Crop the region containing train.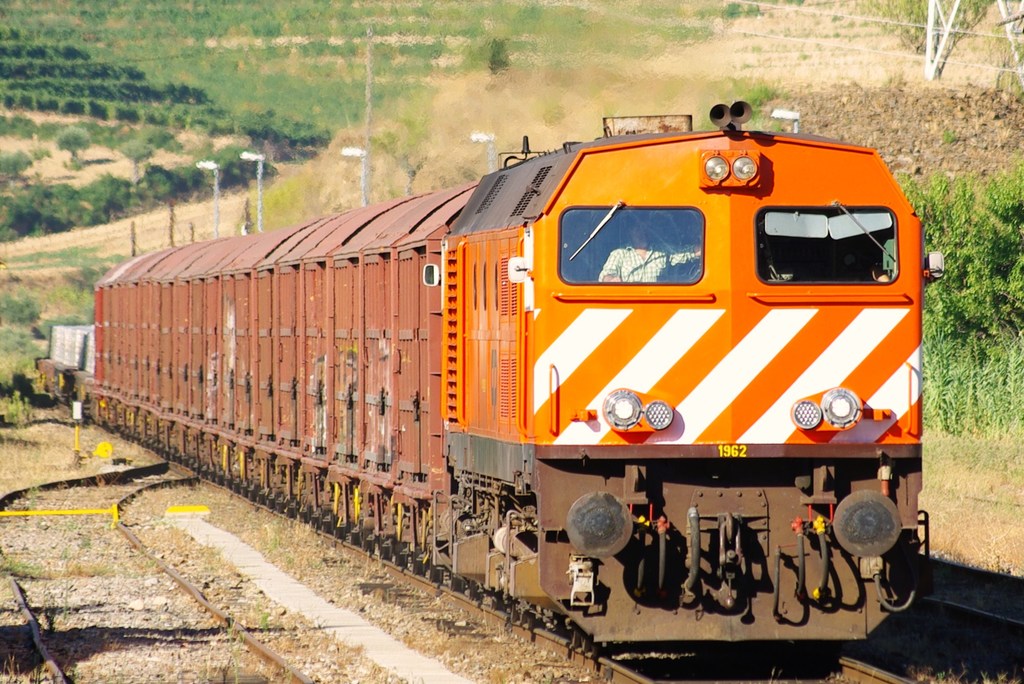
Crop region: detection(35, 97, 941, 649).
